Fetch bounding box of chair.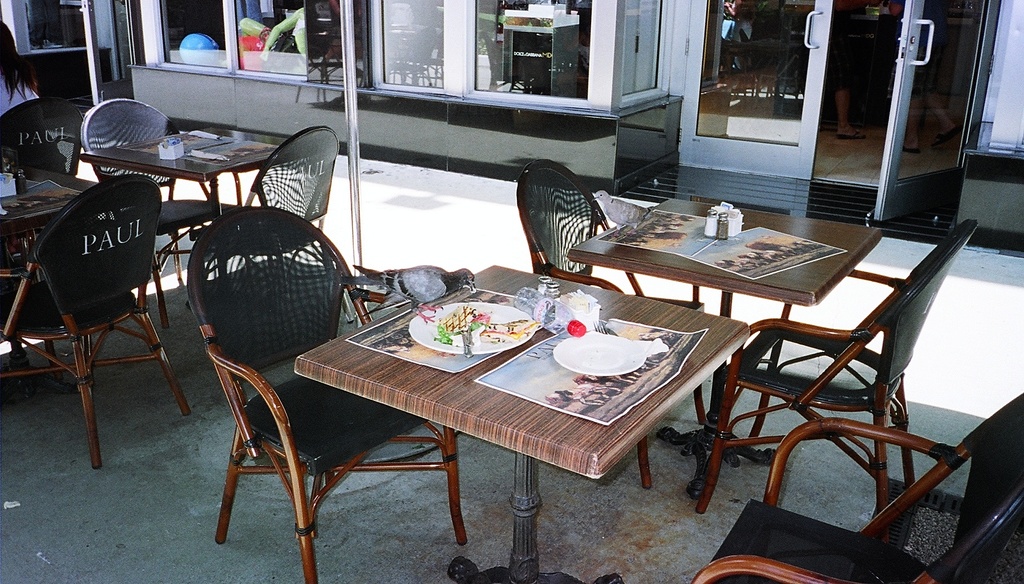
Bbox: 0, 97, 84, 279.
